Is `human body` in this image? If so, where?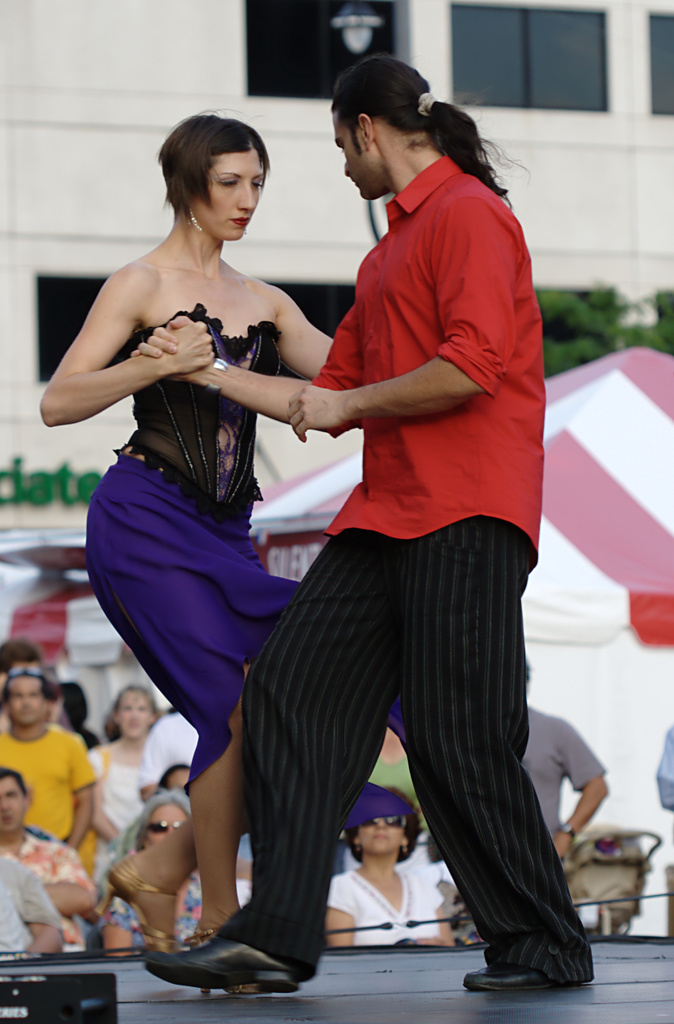
Yes, at box(135, 49, 587, 993).
